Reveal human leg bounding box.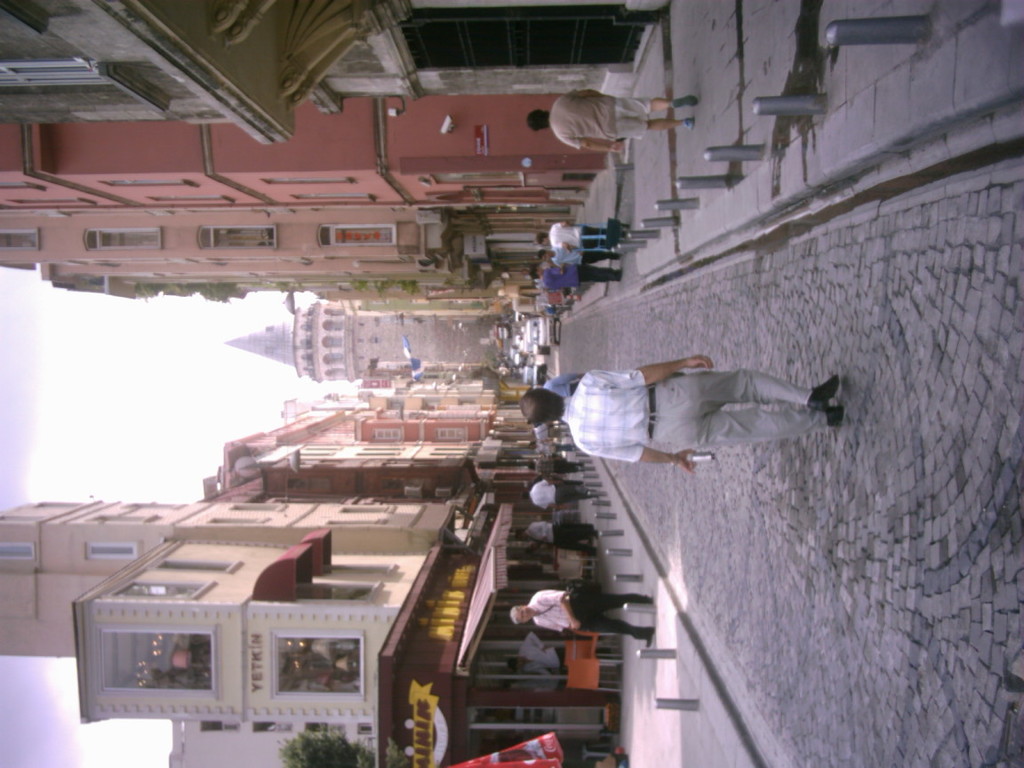
Revealed: 663/365/838/416.
